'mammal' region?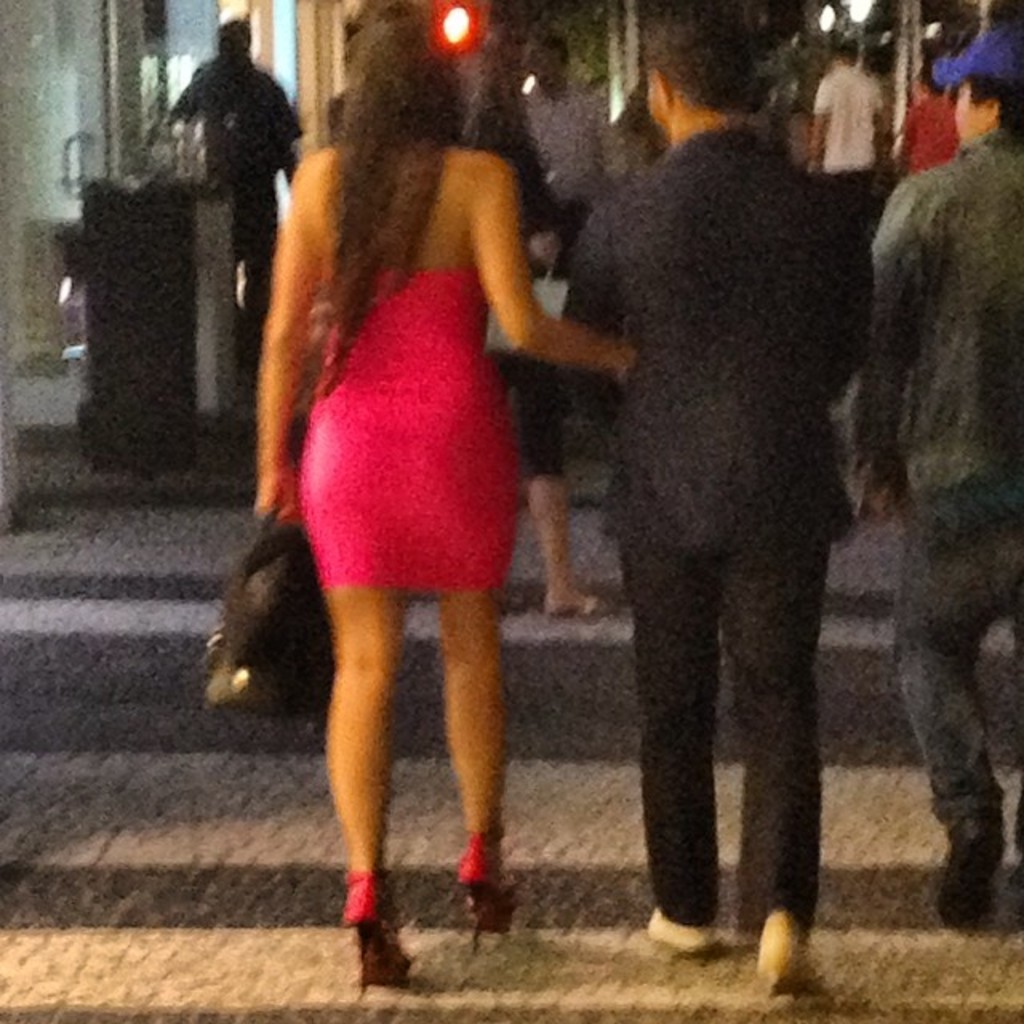
550, 43, 915, 957
